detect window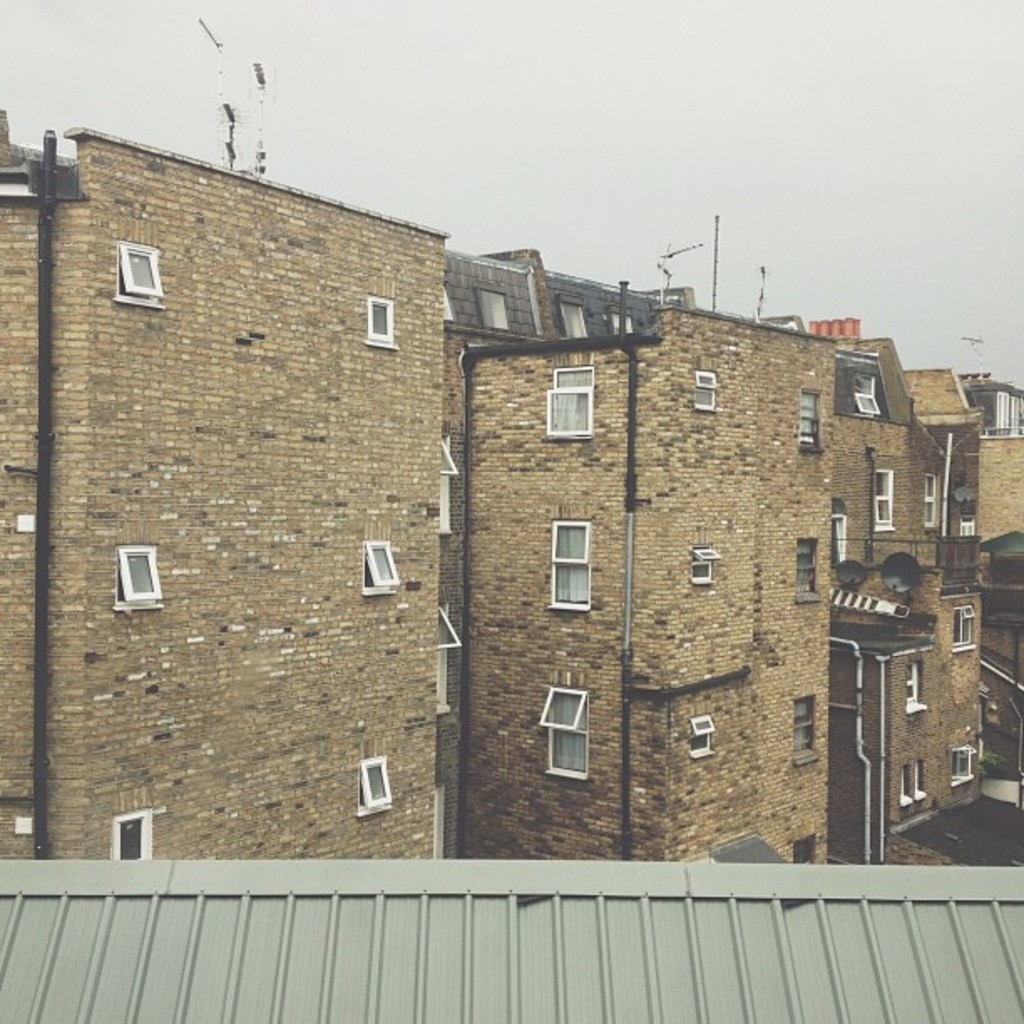
select_region(832, 512, 847, 561)
